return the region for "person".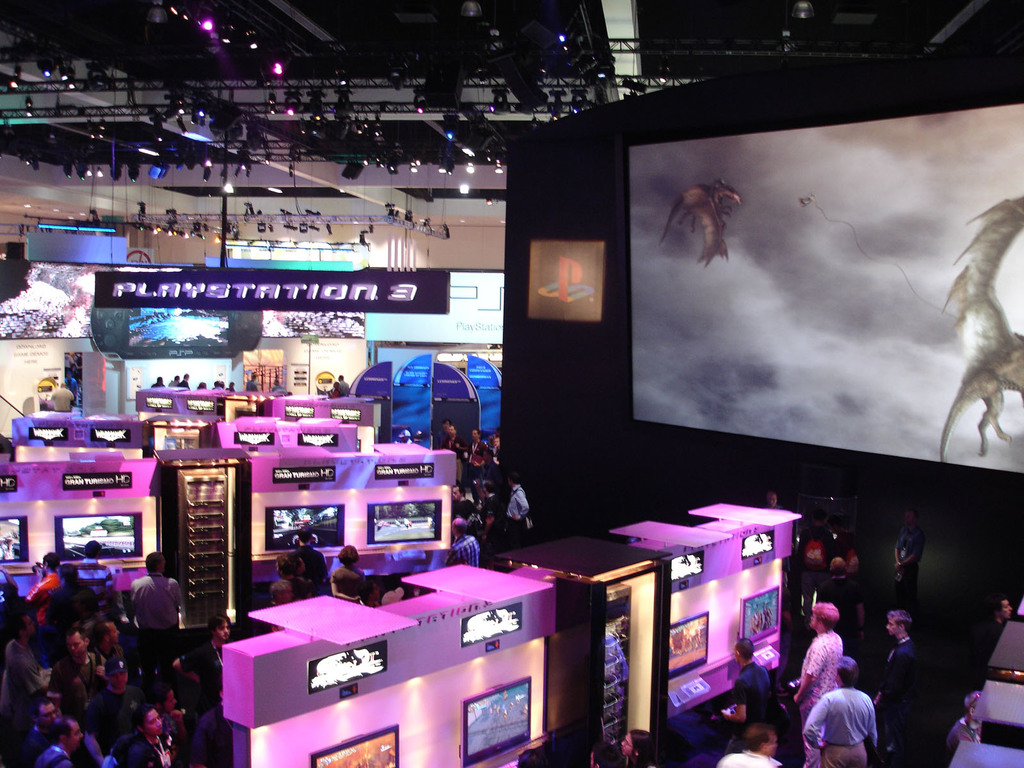
bbox(938, 687, 982, 752).
